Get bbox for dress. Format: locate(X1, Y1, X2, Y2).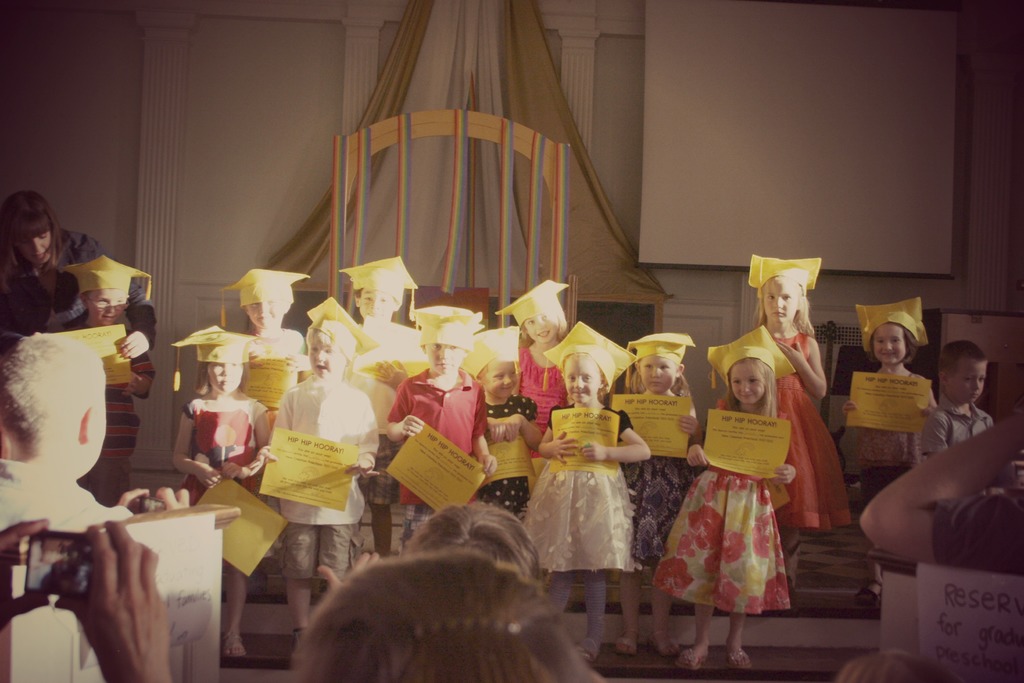
locate(153, 397, 268, 537).
